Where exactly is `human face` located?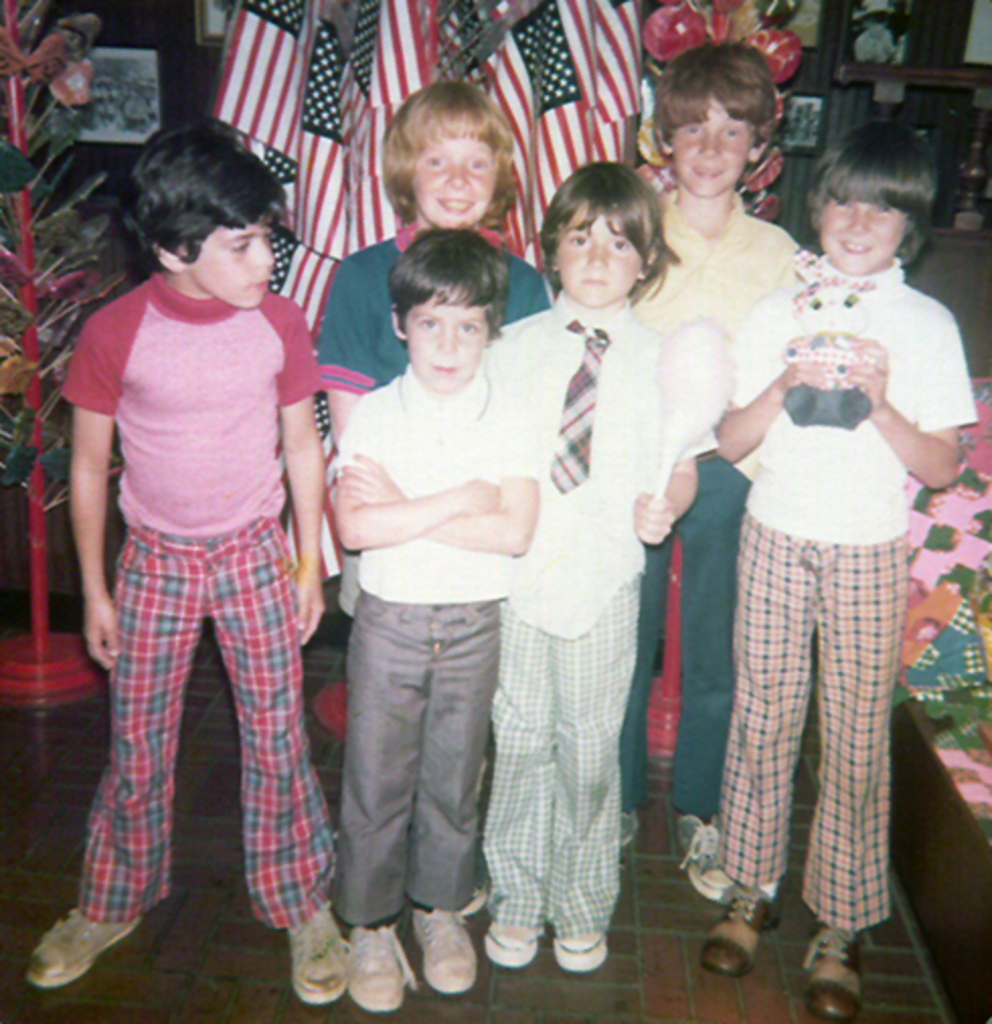
Its bounding box is (180,223,273,310).
